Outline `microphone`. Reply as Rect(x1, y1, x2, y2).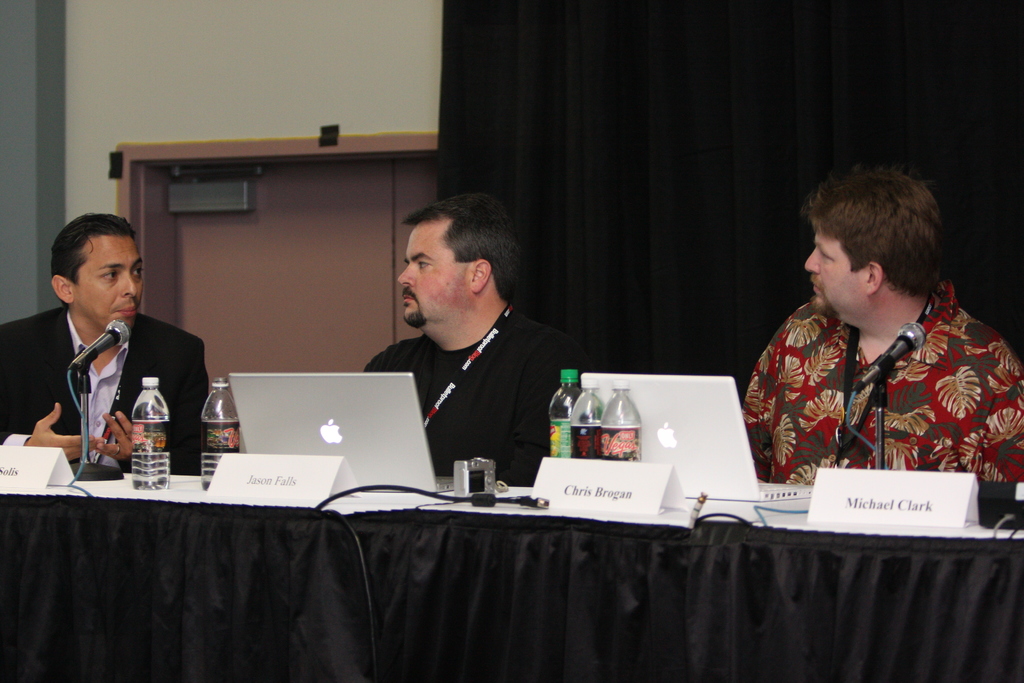
Rect(850, 324, 922, 390).
